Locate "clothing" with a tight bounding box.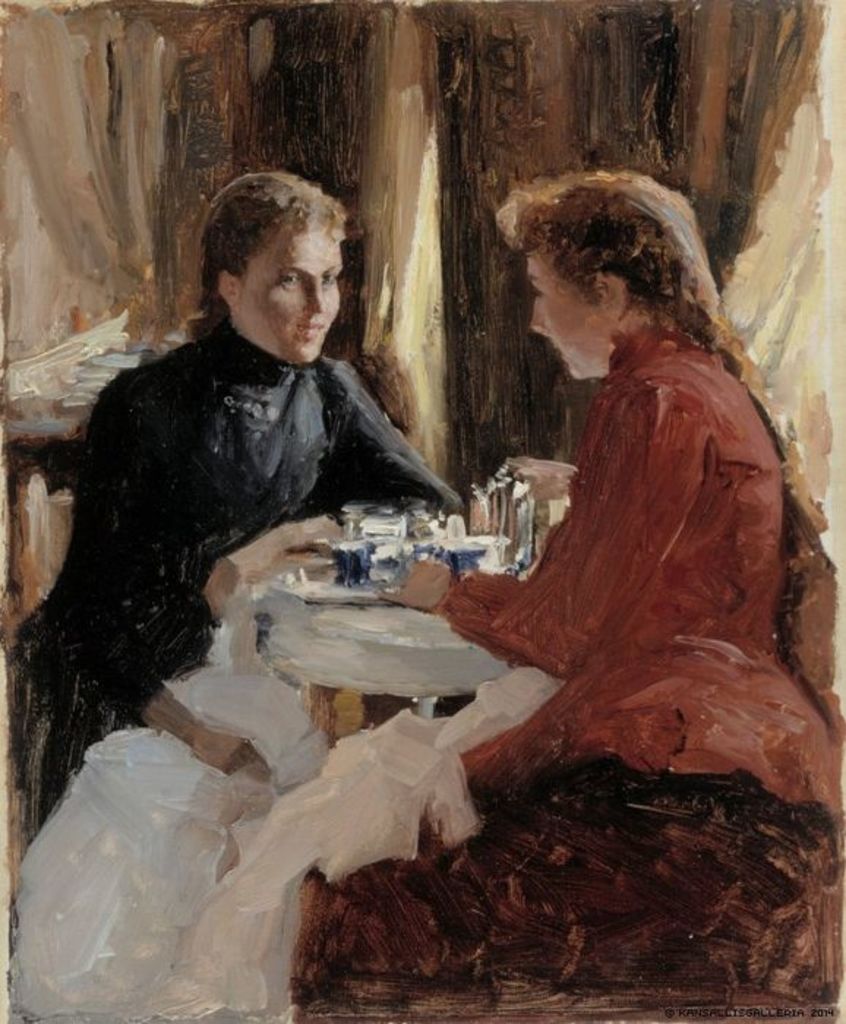
[x1=31, y1=255, x2=461, y2=796].
